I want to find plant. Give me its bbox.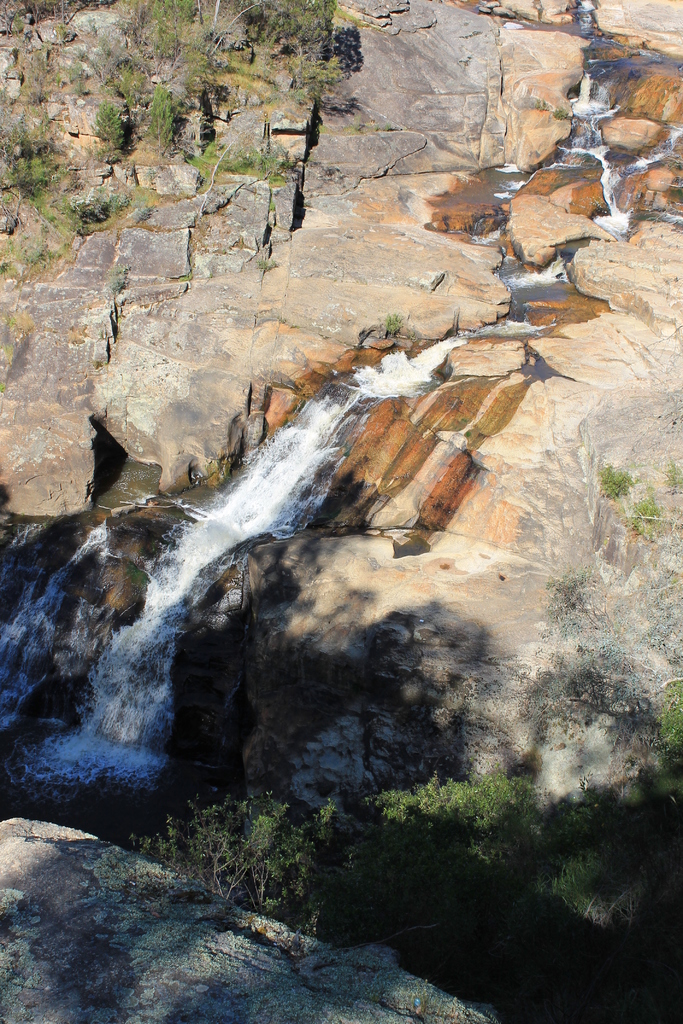
623/487/673/540.
